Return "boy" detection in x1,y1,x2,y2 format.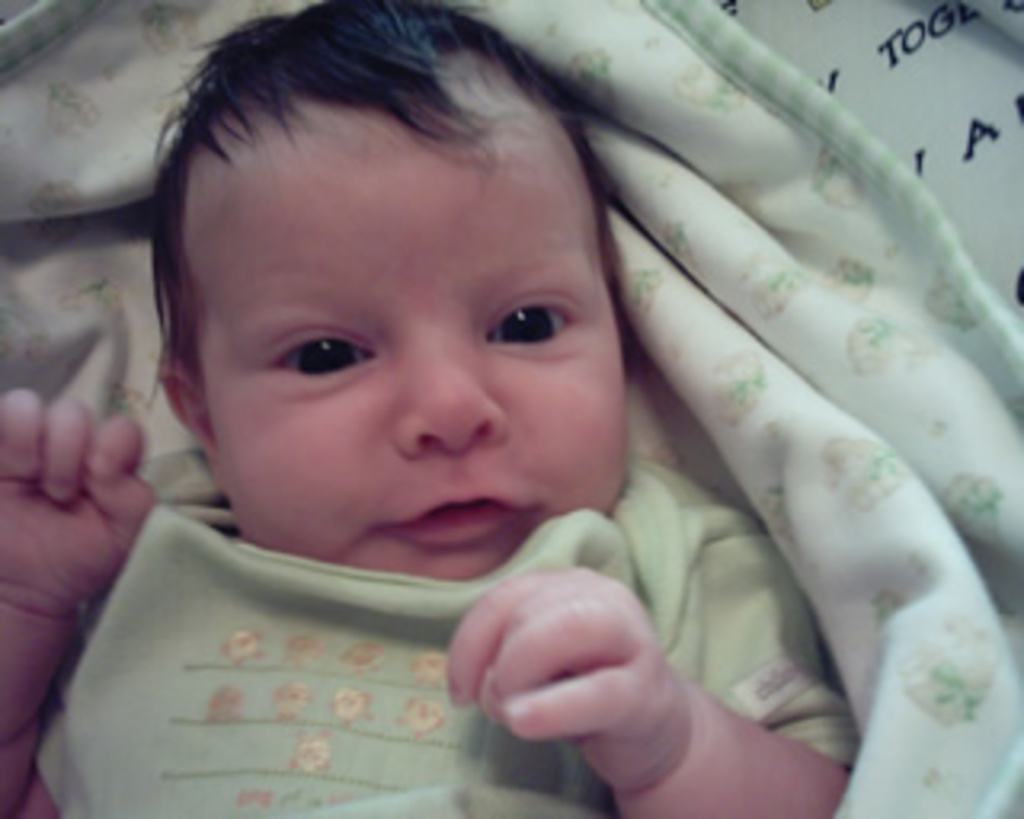
29,0,928,816.
